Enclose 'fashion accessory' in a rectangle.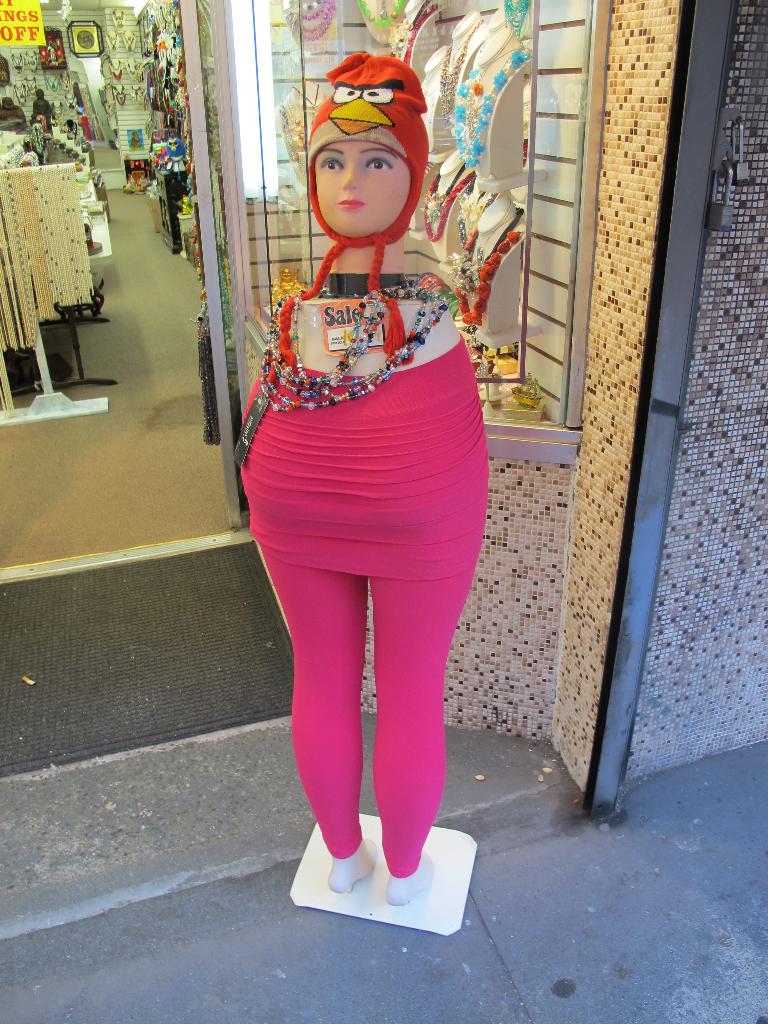
[x1=438, y1=21, x2=485, y2=121].
